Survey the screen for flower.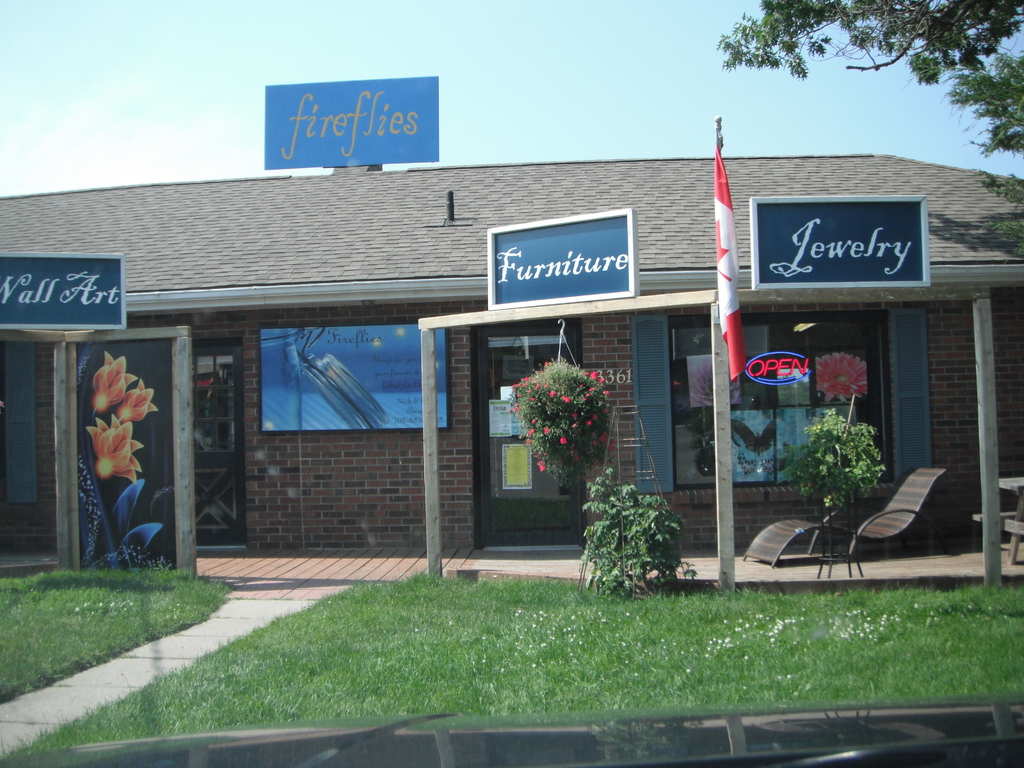
Survey found: (594, 387, 596, 396).
